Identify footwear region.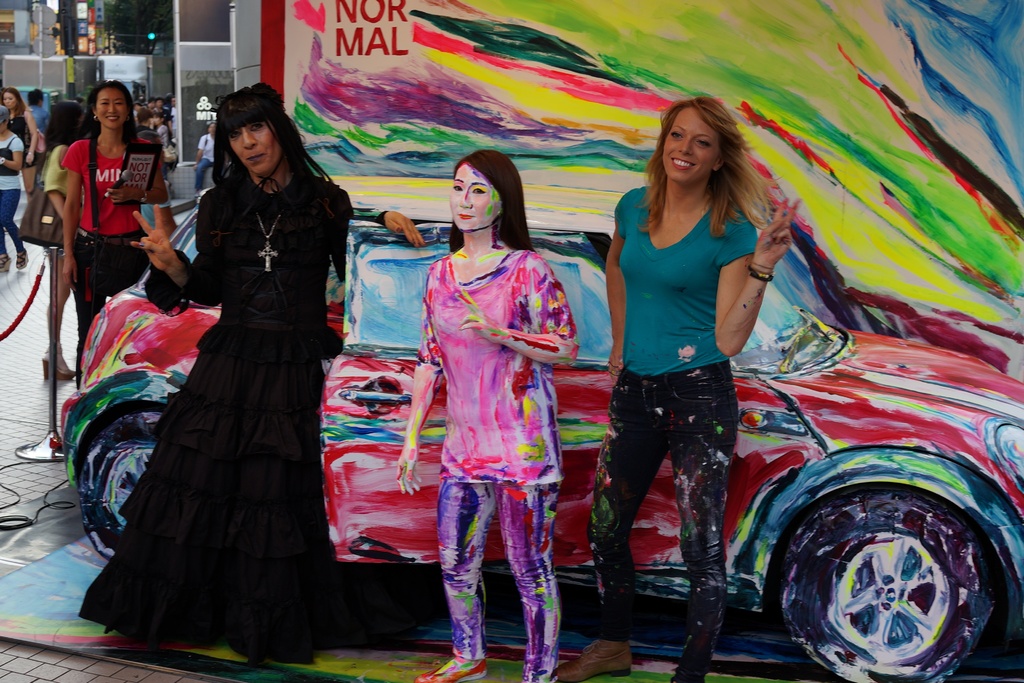
Region: <bbox>546, 637, 636, 682</bbox>.
